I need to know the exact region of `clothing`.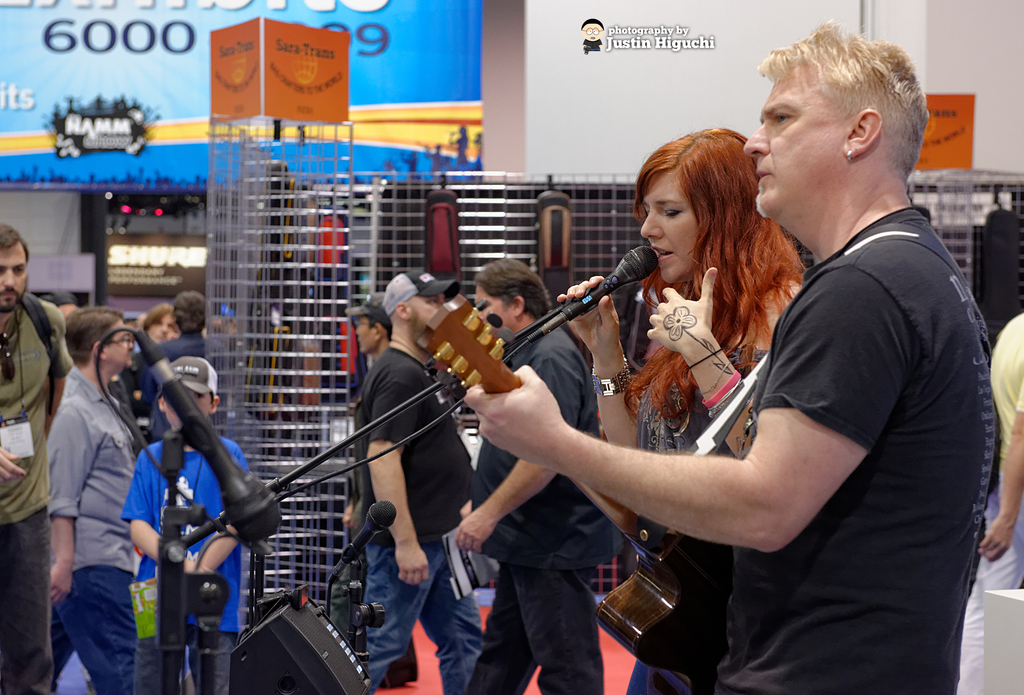
Region: 127/331/228/420.
